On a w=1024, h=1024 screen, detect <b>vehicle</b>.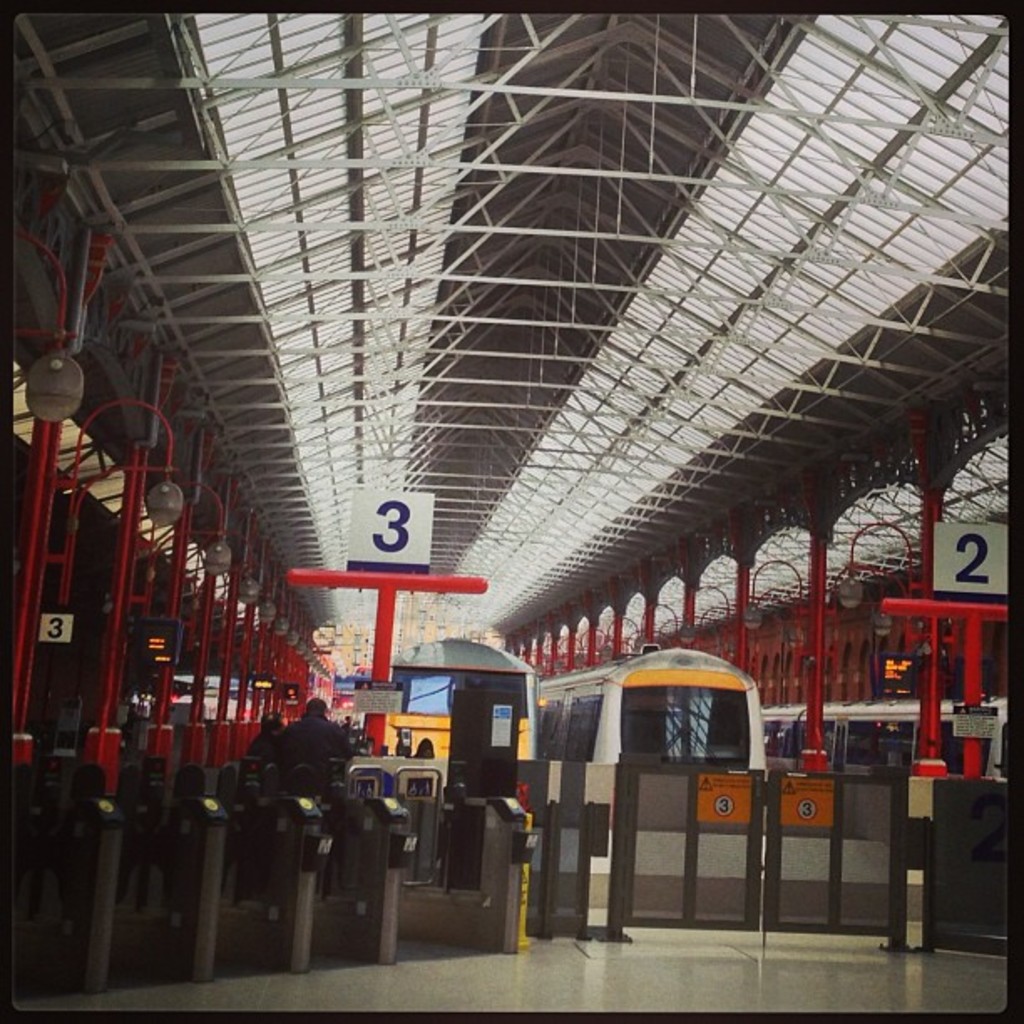
BBox(383, 637, 532, 796).
